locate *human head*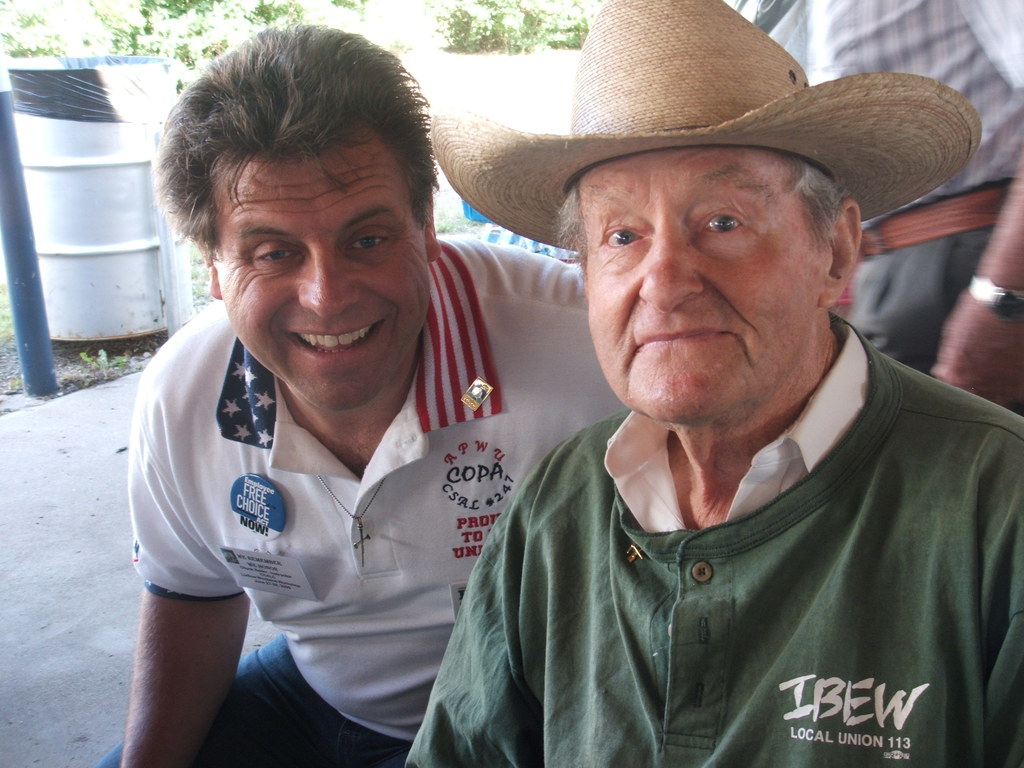
157,24,436,413
